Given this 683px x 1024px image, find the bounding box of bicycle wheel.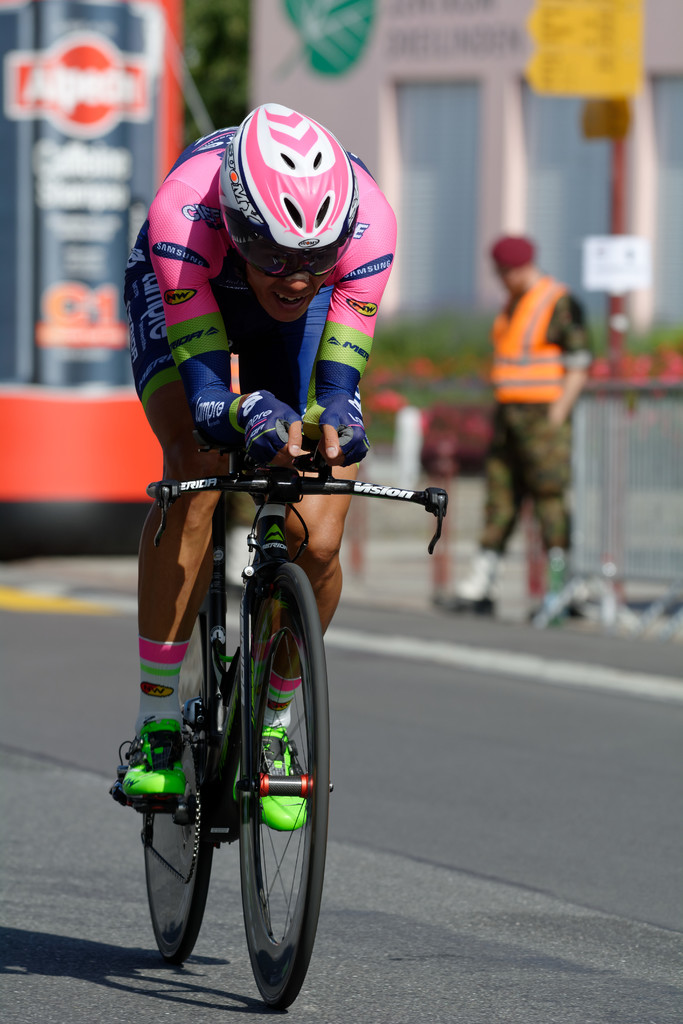
123, 557, 216, 965.
